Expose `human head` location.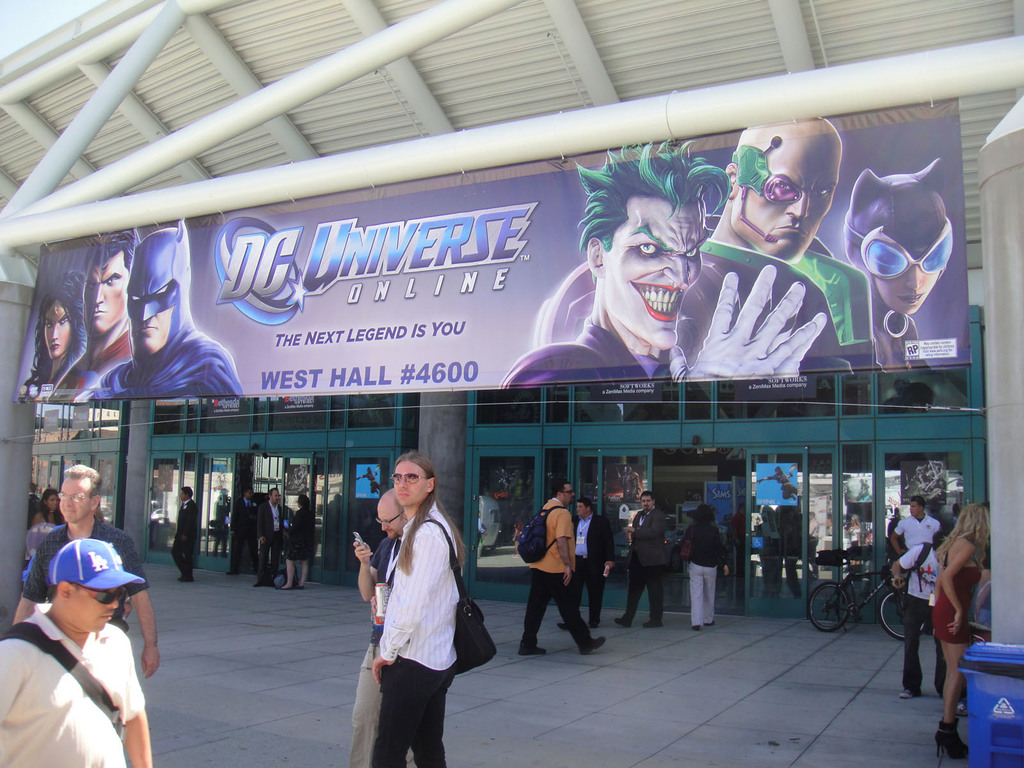
Exposed at rect(240, 490, 252, 502).
